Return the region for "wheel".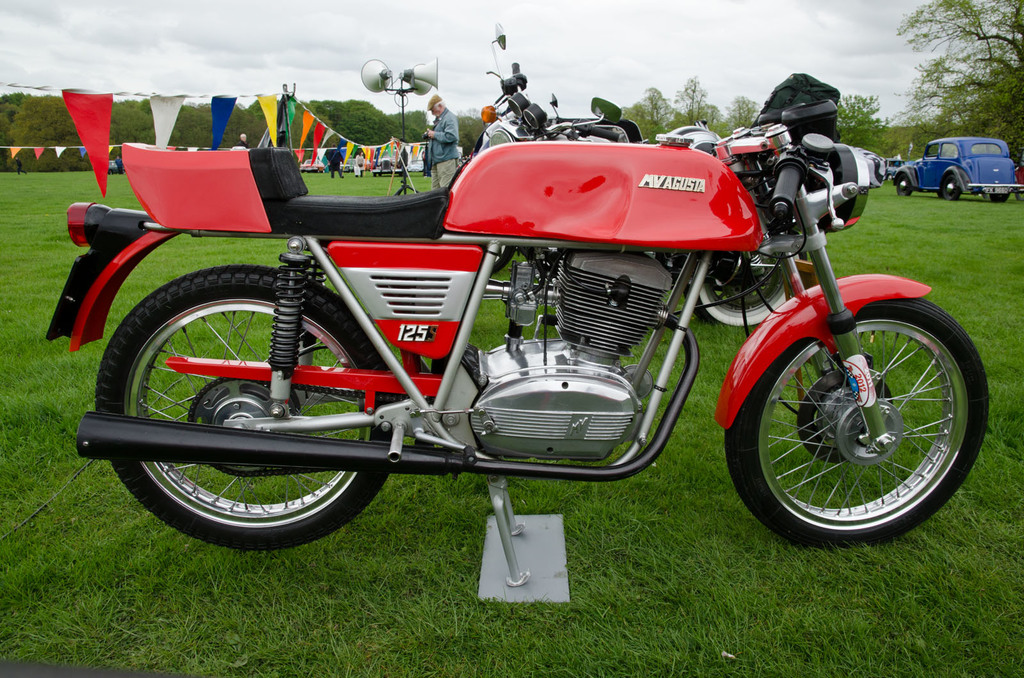
(721, 294, 992, 555).
